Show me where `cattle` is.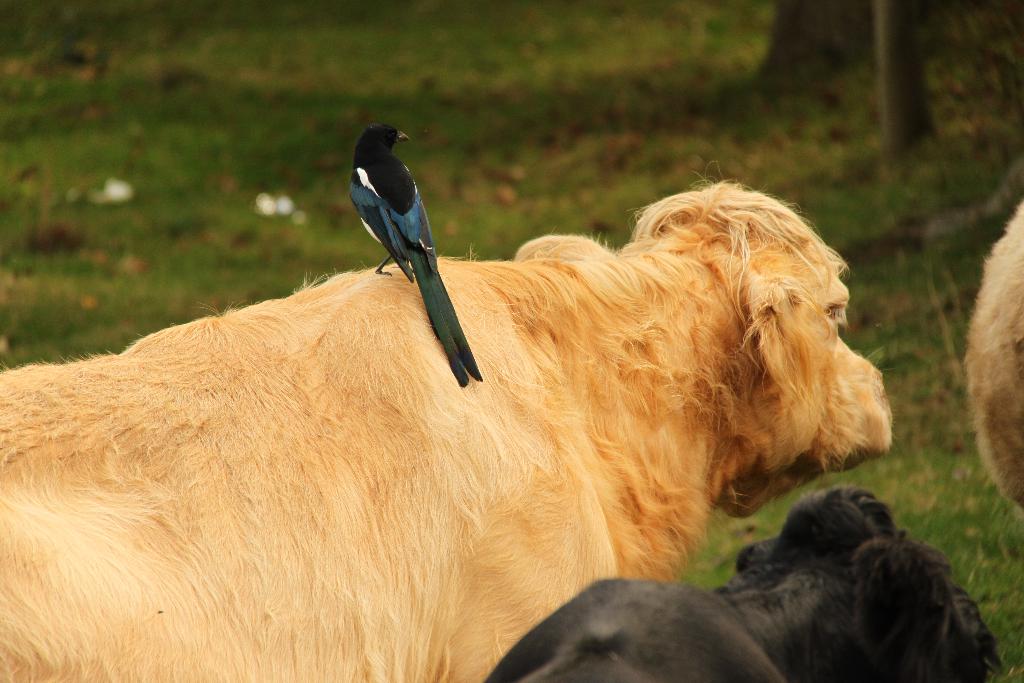
`cattle` is at [61,117,872,682].
